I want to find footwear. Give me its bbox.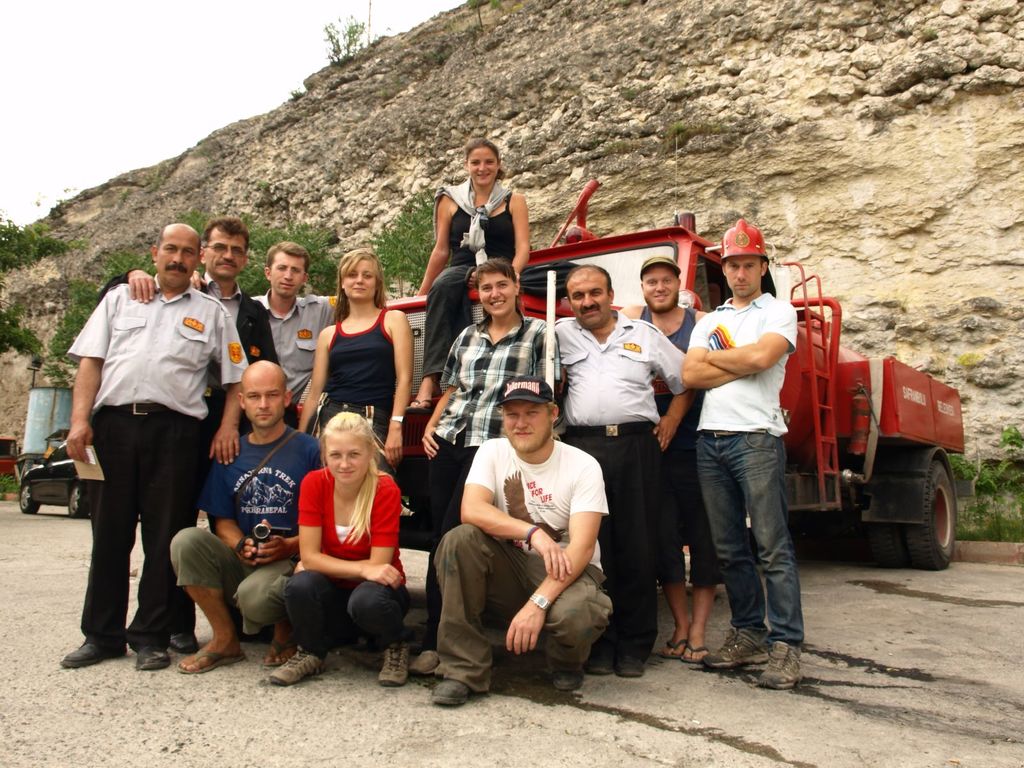
x1=665 y1=639 x2=686 y2=658.
